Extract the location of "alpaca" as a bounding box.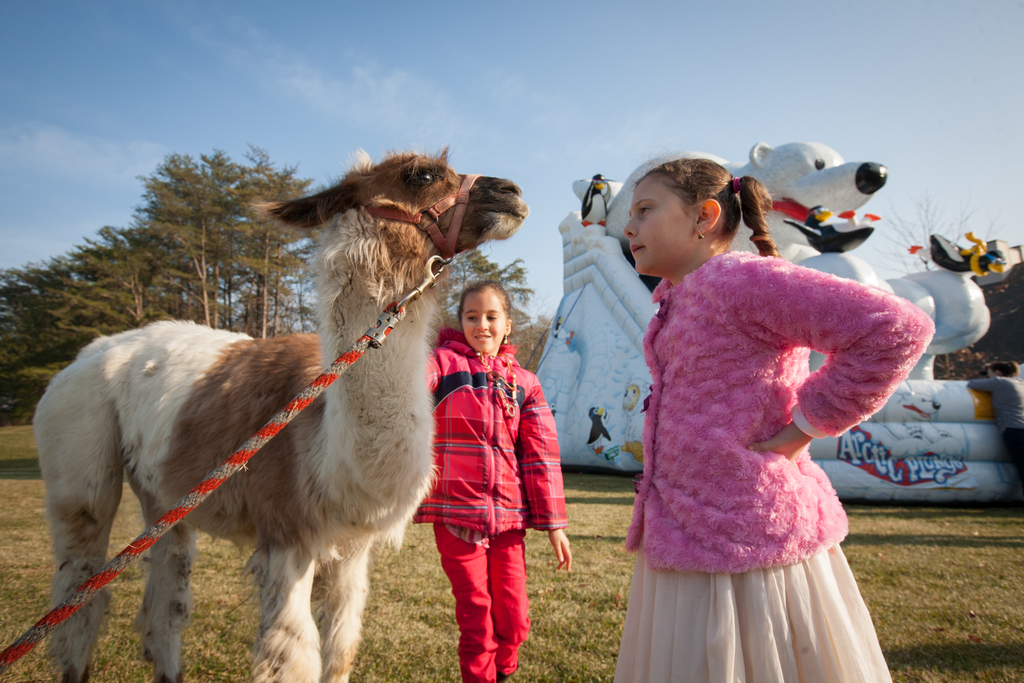
(28, 145, 530, 682).
